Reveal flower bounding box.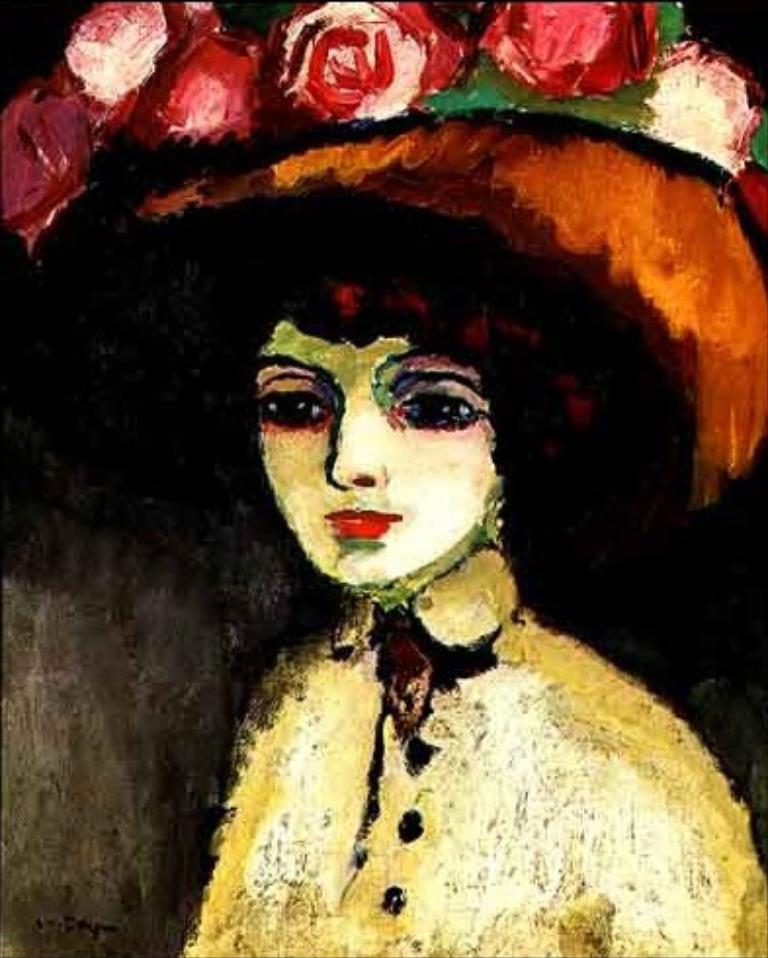
Revealed: select_region(635, 43, 760, 168).
